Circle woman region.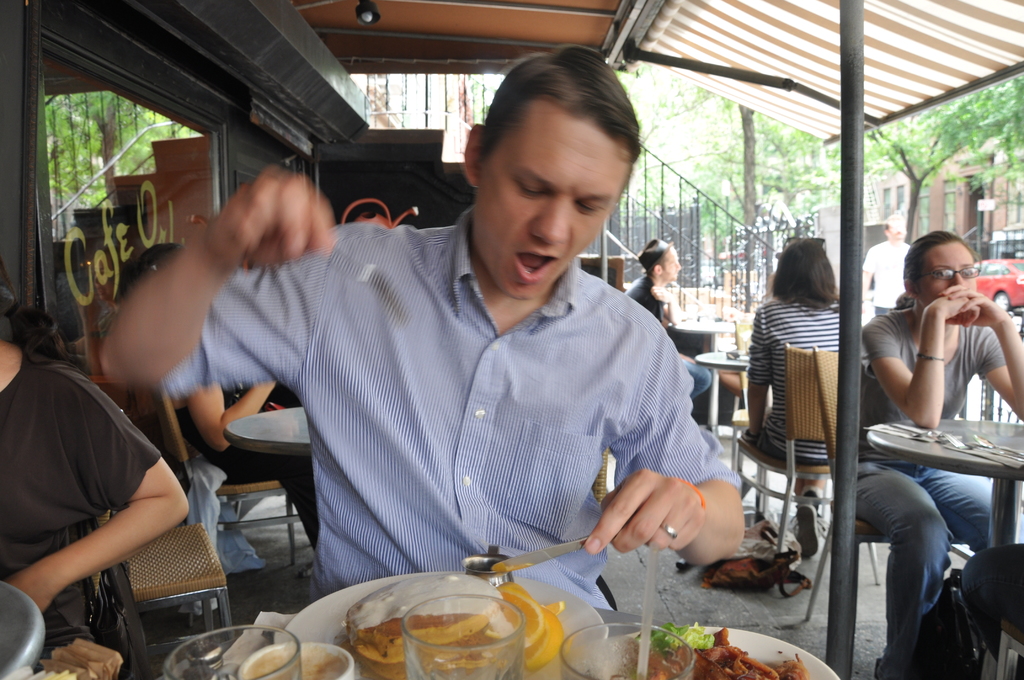
Region: [left=741, top=236, right=870, bottom=570].
